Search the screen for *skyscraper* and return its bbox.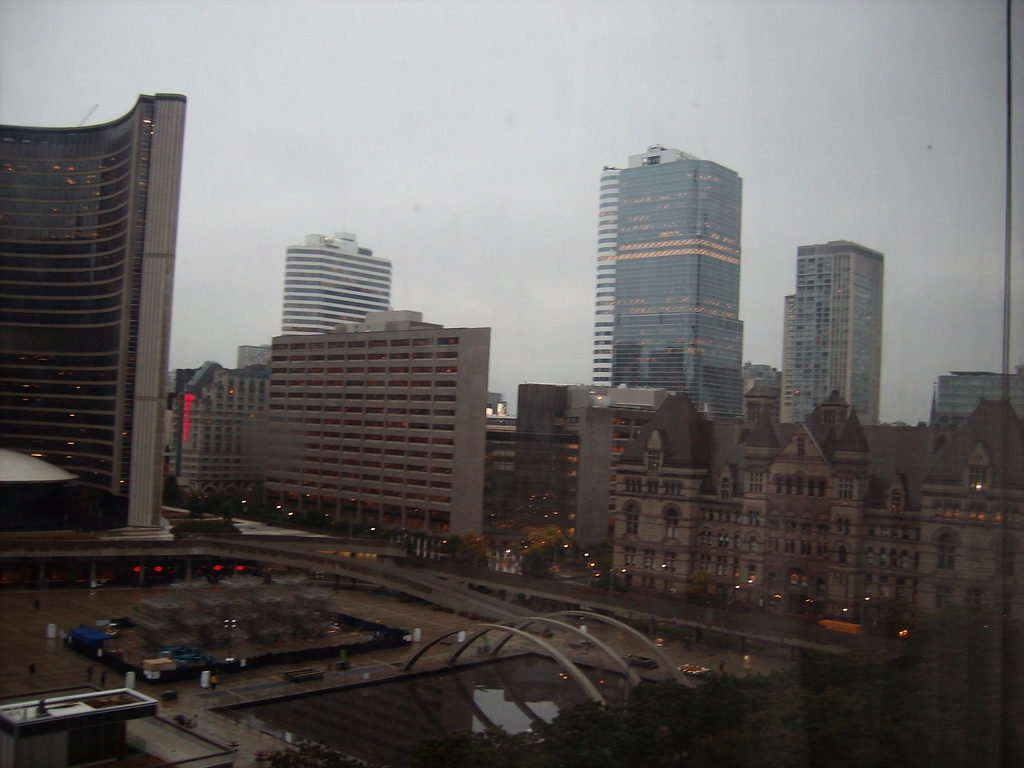
Found: (left=593, top=139, right=744, bottom=427).
